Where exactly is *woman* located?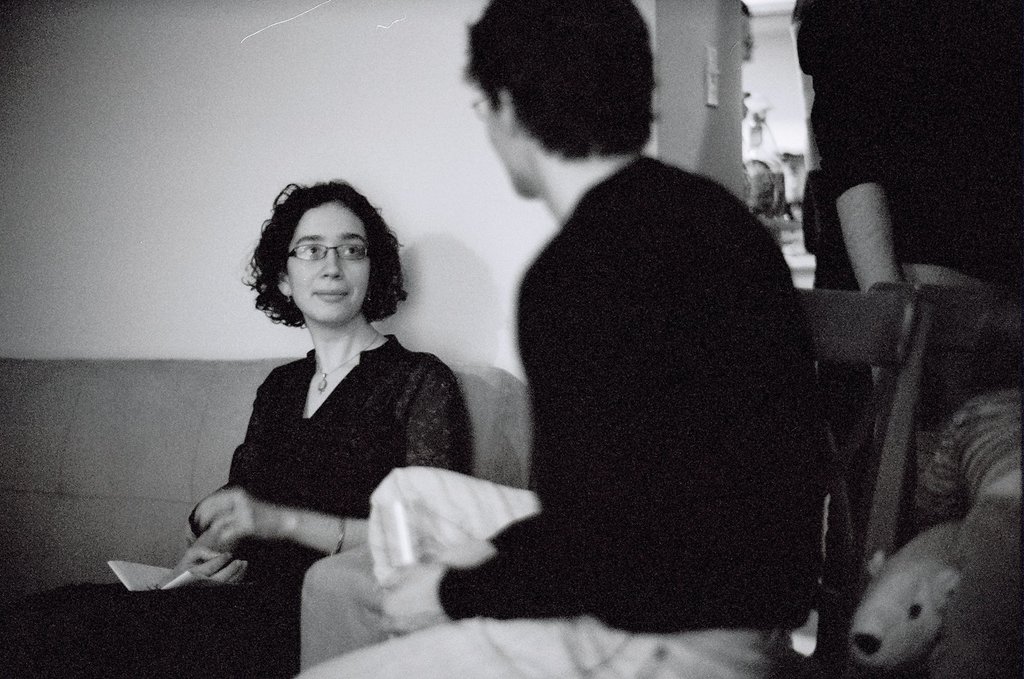
Its bounding box is 180/181/464/613.
